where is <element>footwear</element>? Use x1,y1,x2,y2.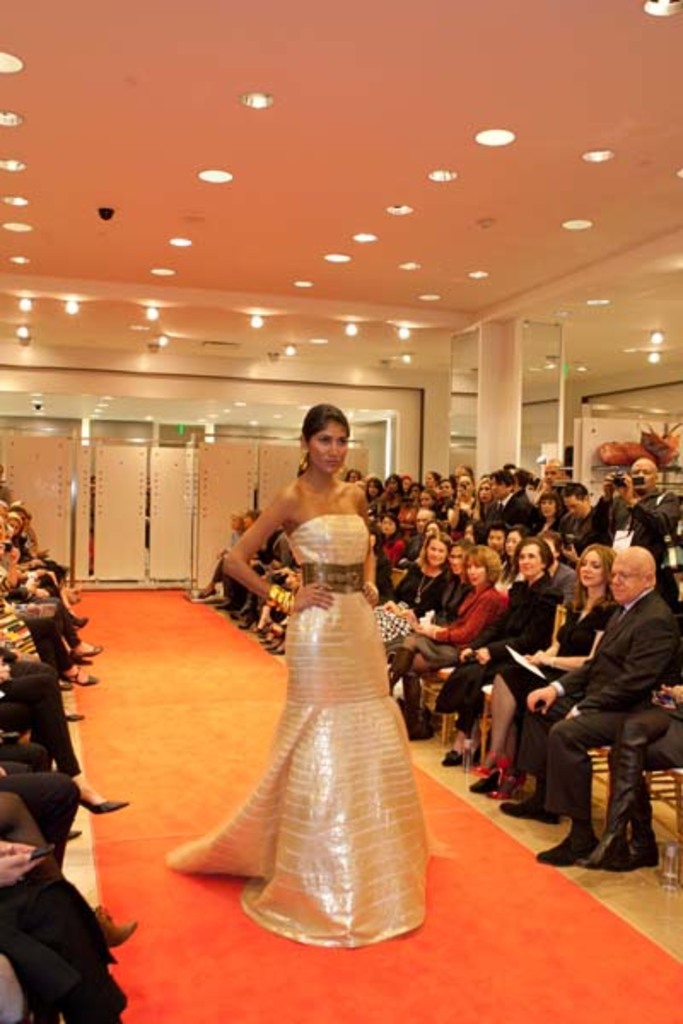
579,838,627,876.
